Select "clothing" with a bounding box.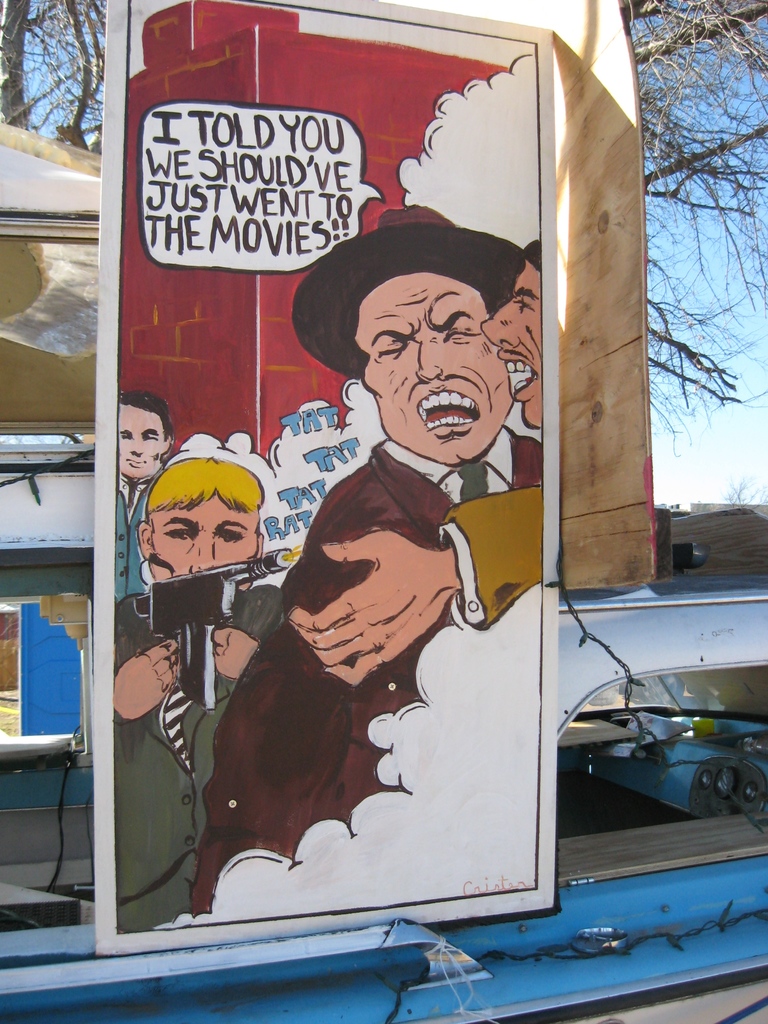
locate(187, 435, 542, 918).
